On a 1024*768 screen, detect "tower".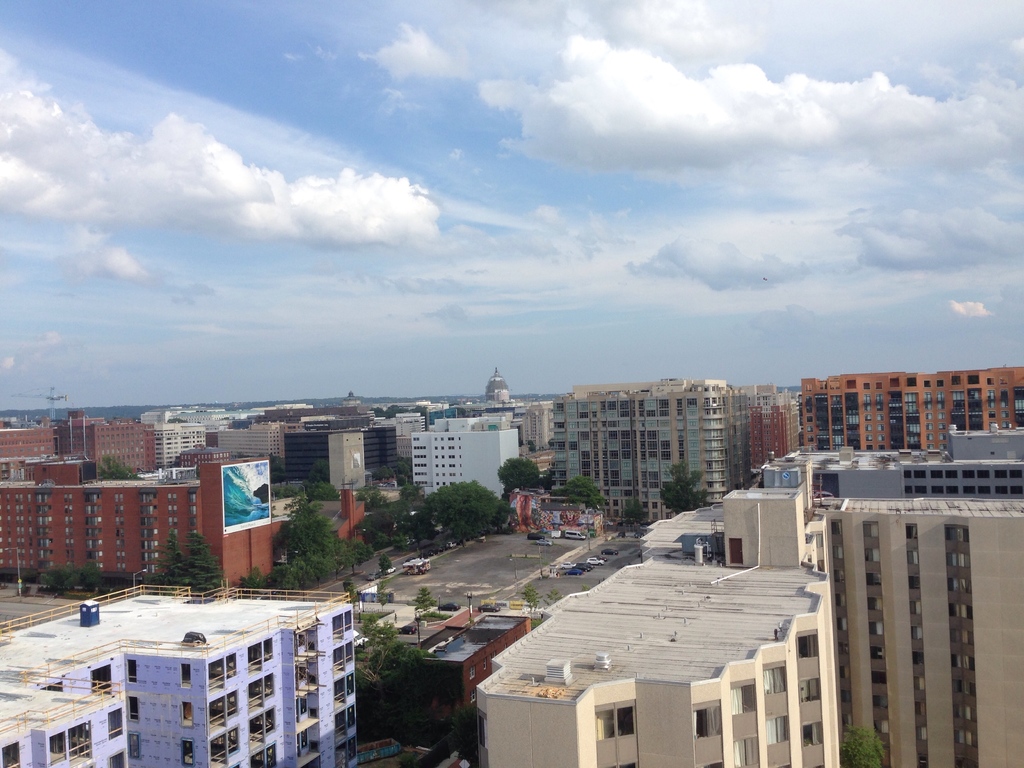
(416, 422, 526, 497).
